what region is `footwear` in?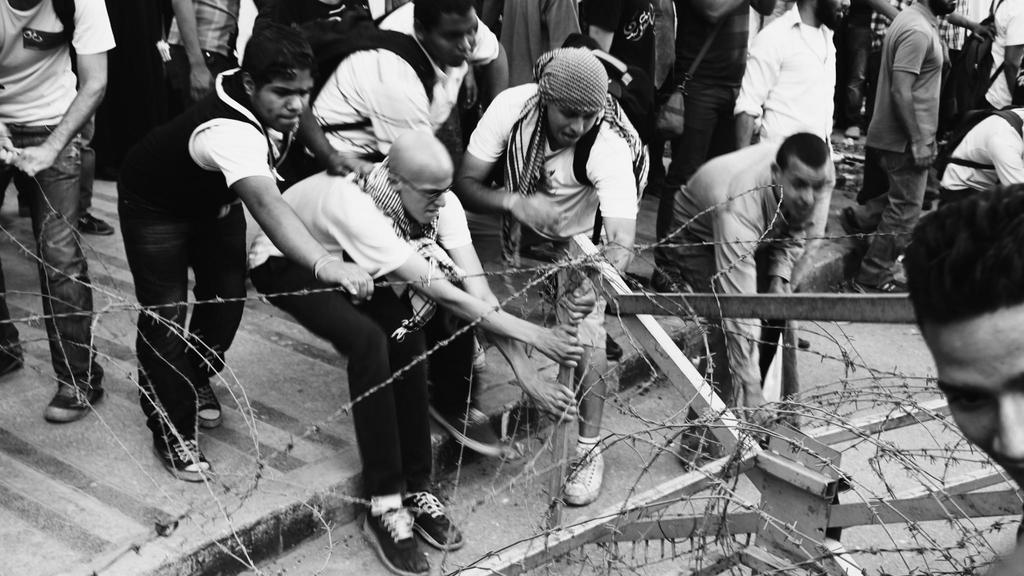
region(564, 440, 594, 505).
